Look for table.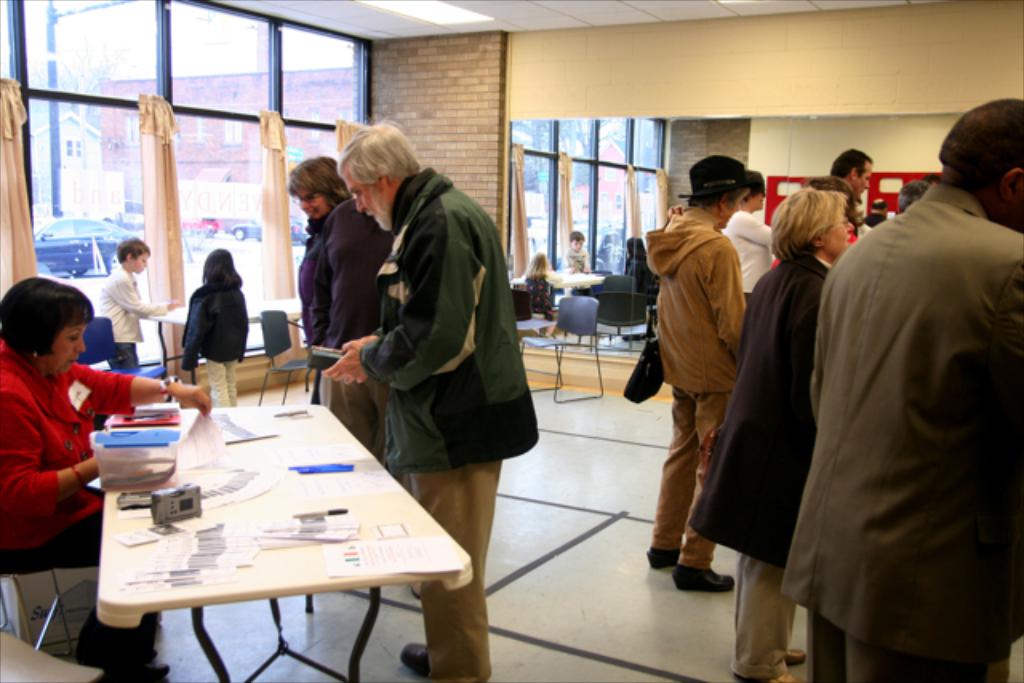
Found: bbox=[130, 298, 304, 405].
